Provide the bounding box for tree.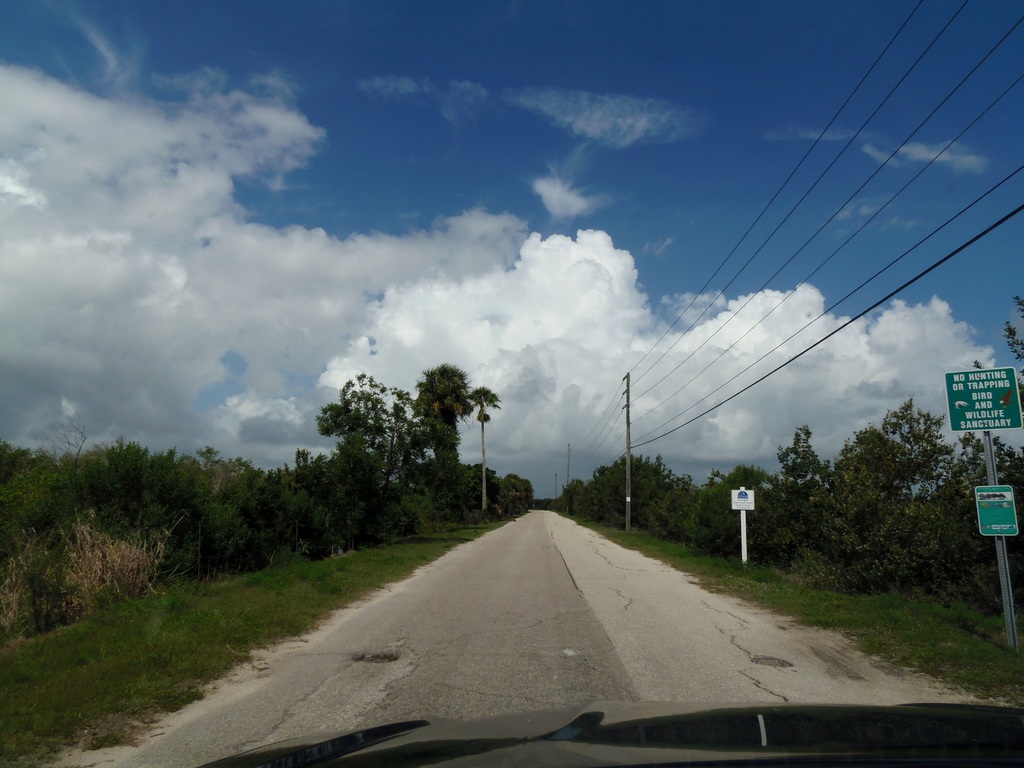
{"left": 588, "top": 445, "right": 690, "bottom": 533}.
